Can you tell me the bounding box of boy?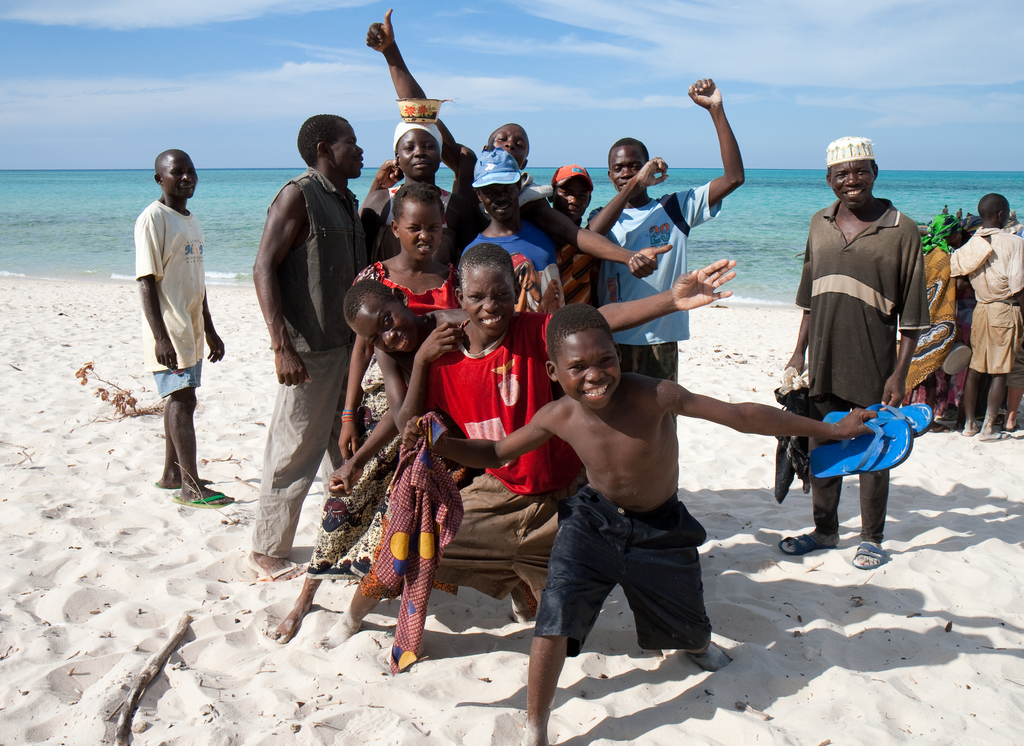
550/165/595/301.
